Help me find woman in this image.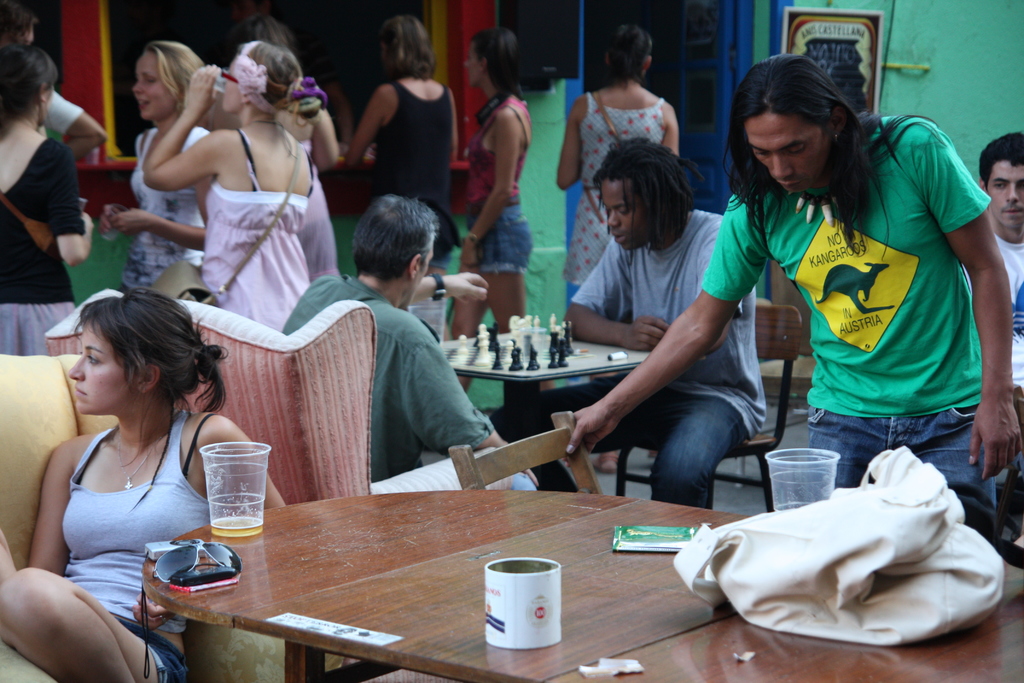
Found it: BBox(459, 14, 547, 387).
